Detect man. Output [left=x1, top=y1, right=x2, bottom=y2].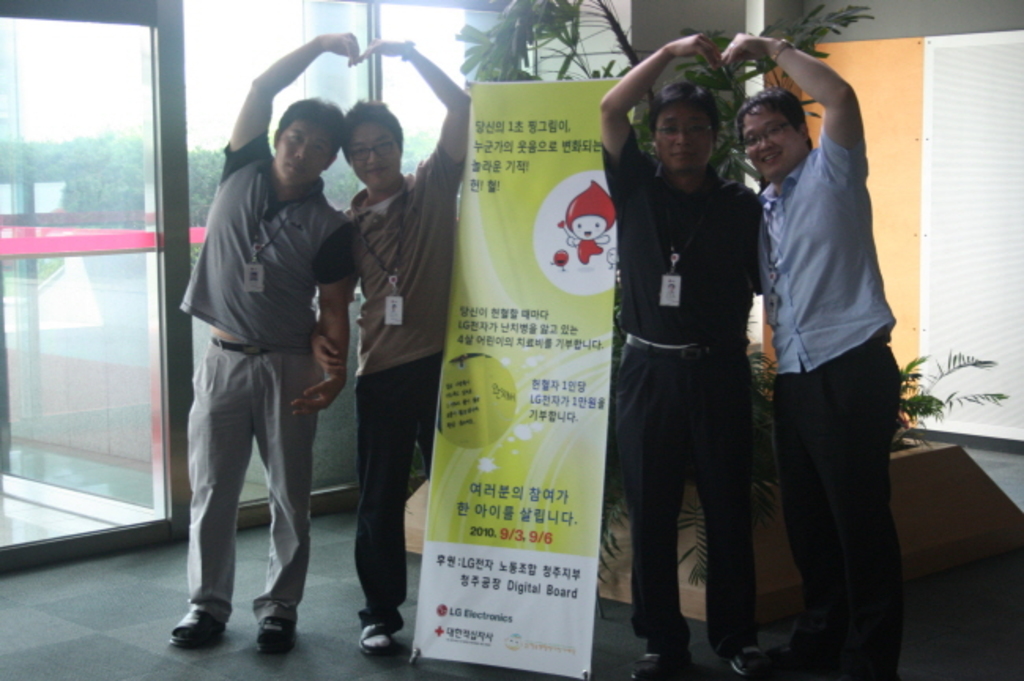
[left=595, top=30, right=770, bottom=679].
